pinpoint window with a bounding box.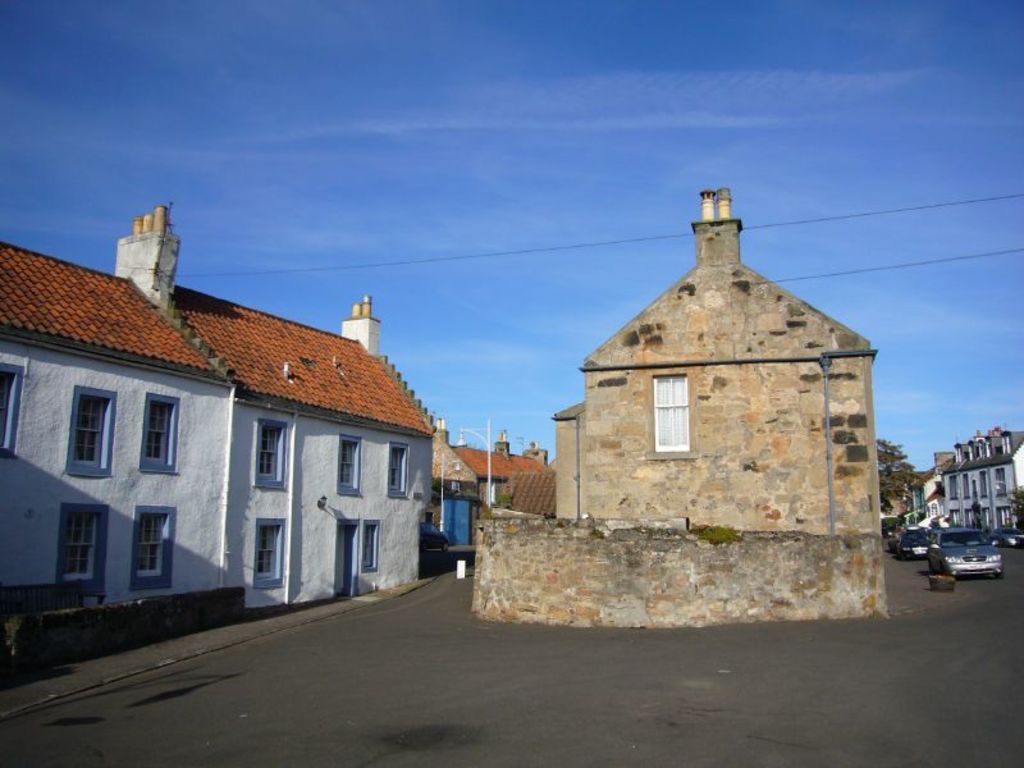
[left=338, top=435, right=361, bottom=493].
